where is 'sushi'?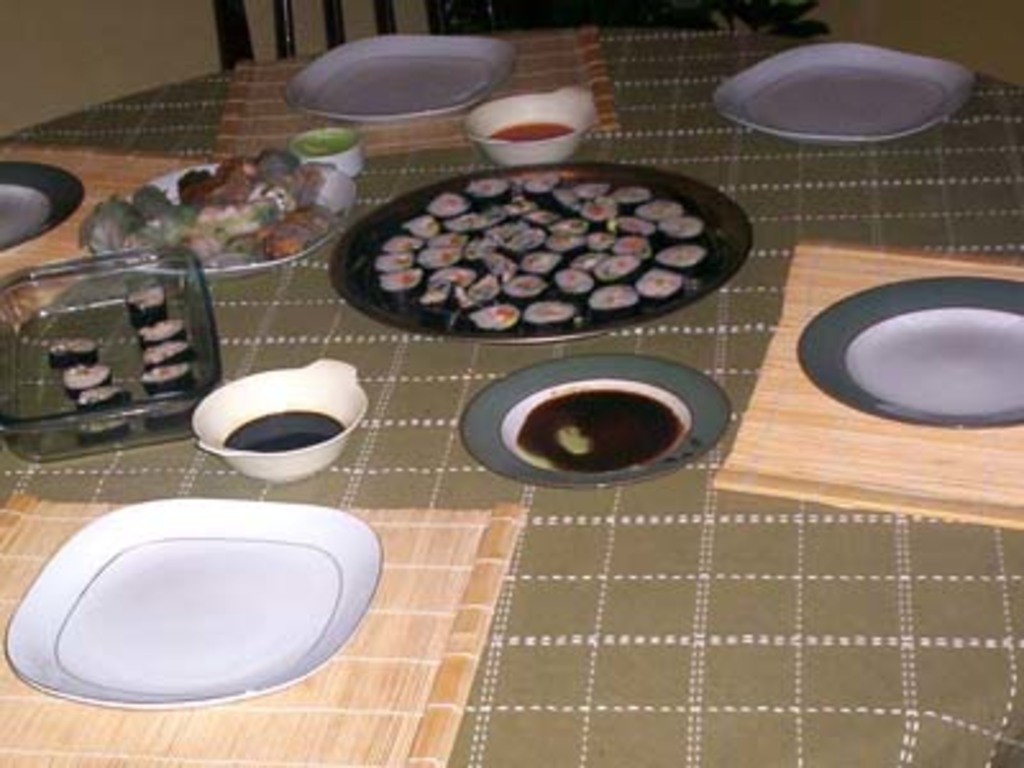
<region>74, 410, 128, 445</region>.
